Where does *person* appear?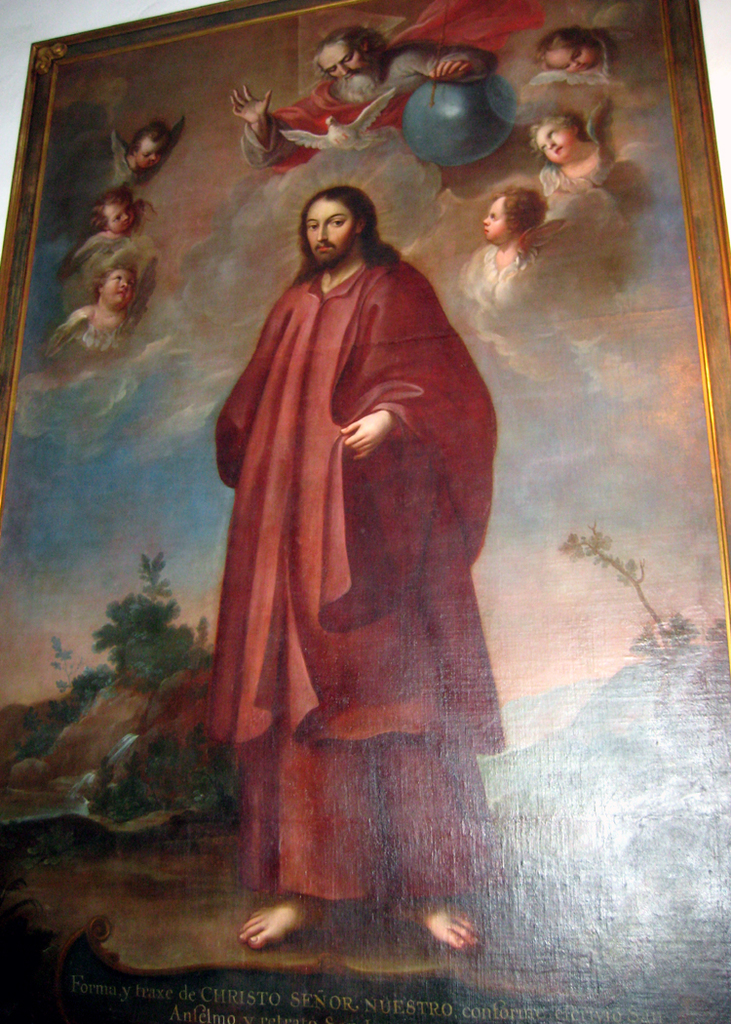
Appears at [left=206, top=131, right=524, bottom=950].
